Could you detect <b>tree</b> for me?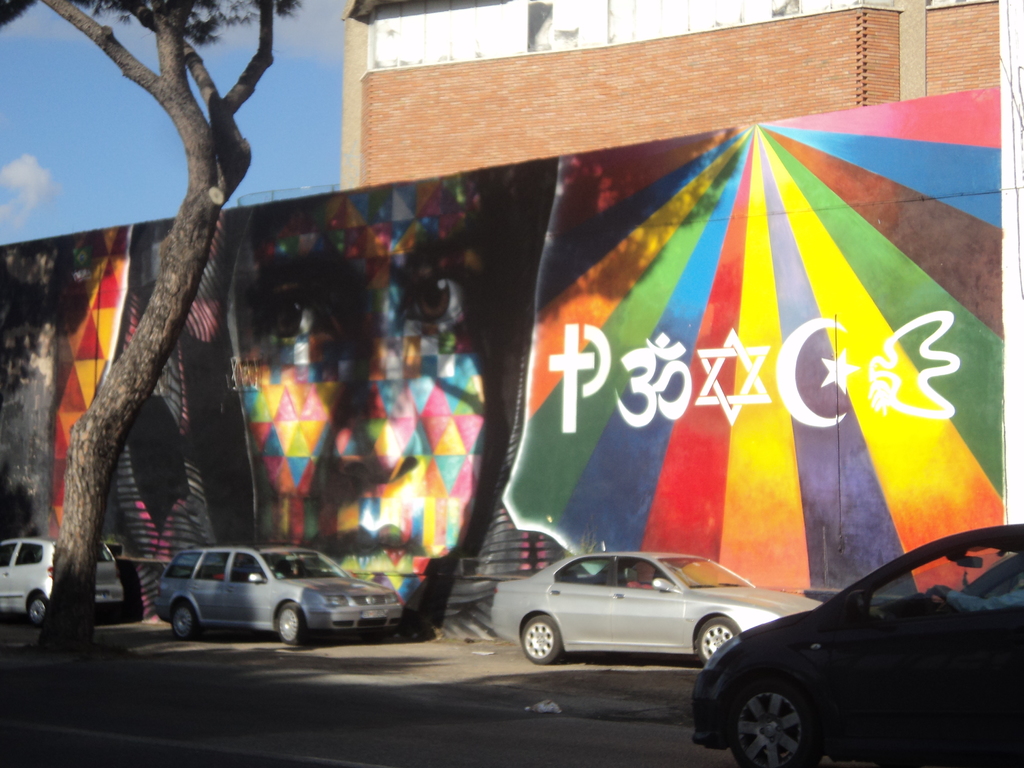
Detection result: 23:63:255:625.
